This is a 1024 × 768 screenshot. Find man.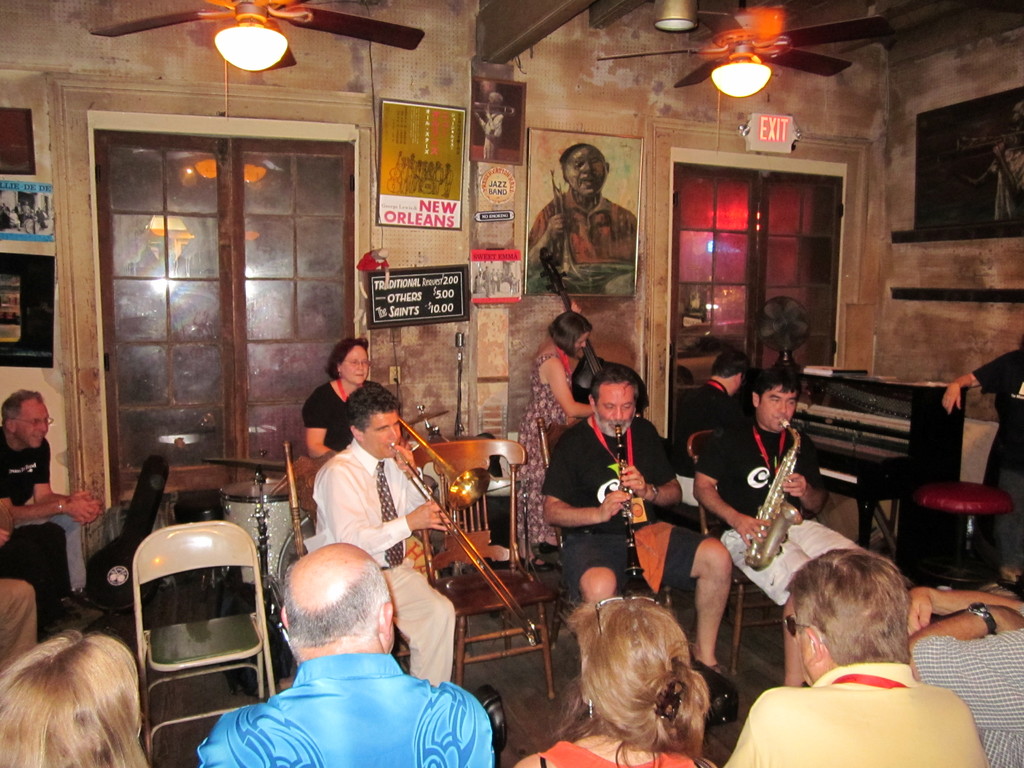
Bounding box: bbox(721, 551, 983, 767).
